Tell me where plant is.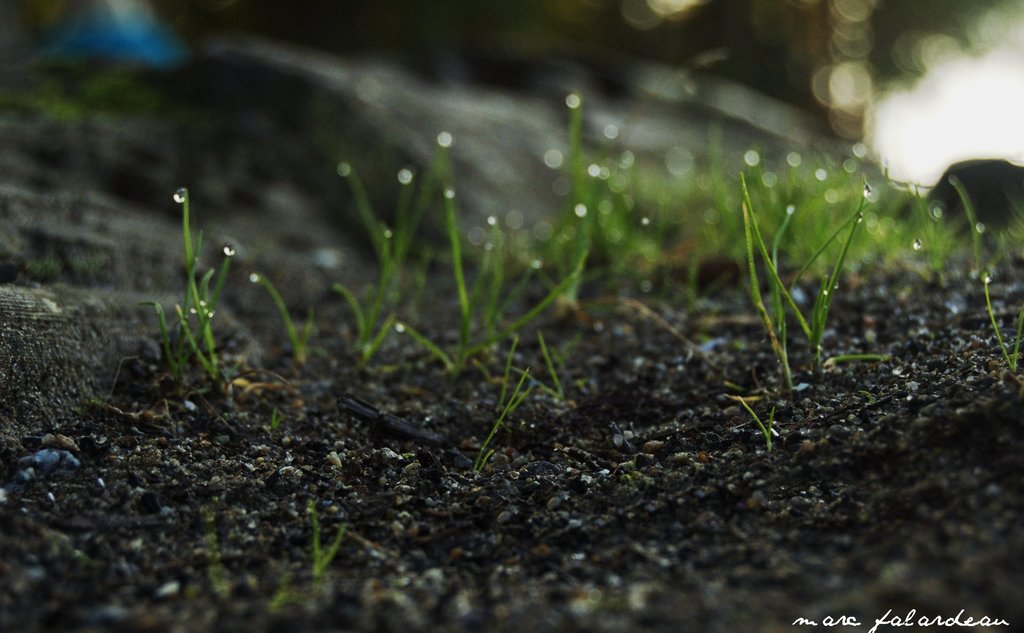
plant is at pyautogui.locateOnScreen(234, 259, 341, 384).
